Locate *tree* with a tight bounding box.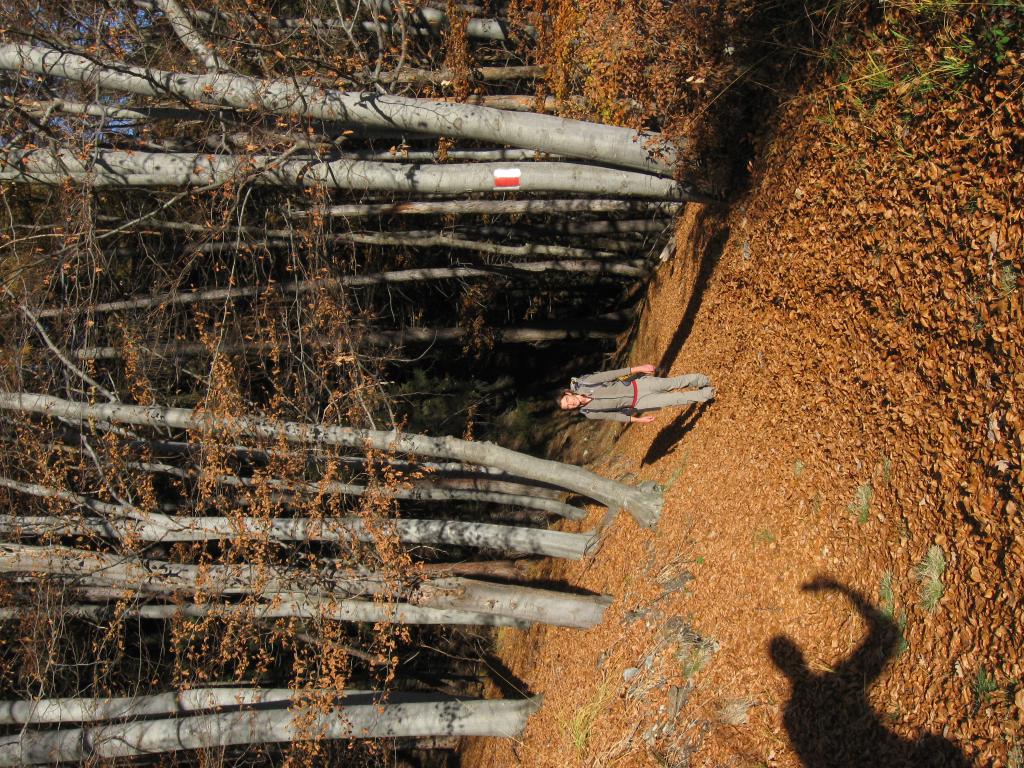
2/131/641/294.
